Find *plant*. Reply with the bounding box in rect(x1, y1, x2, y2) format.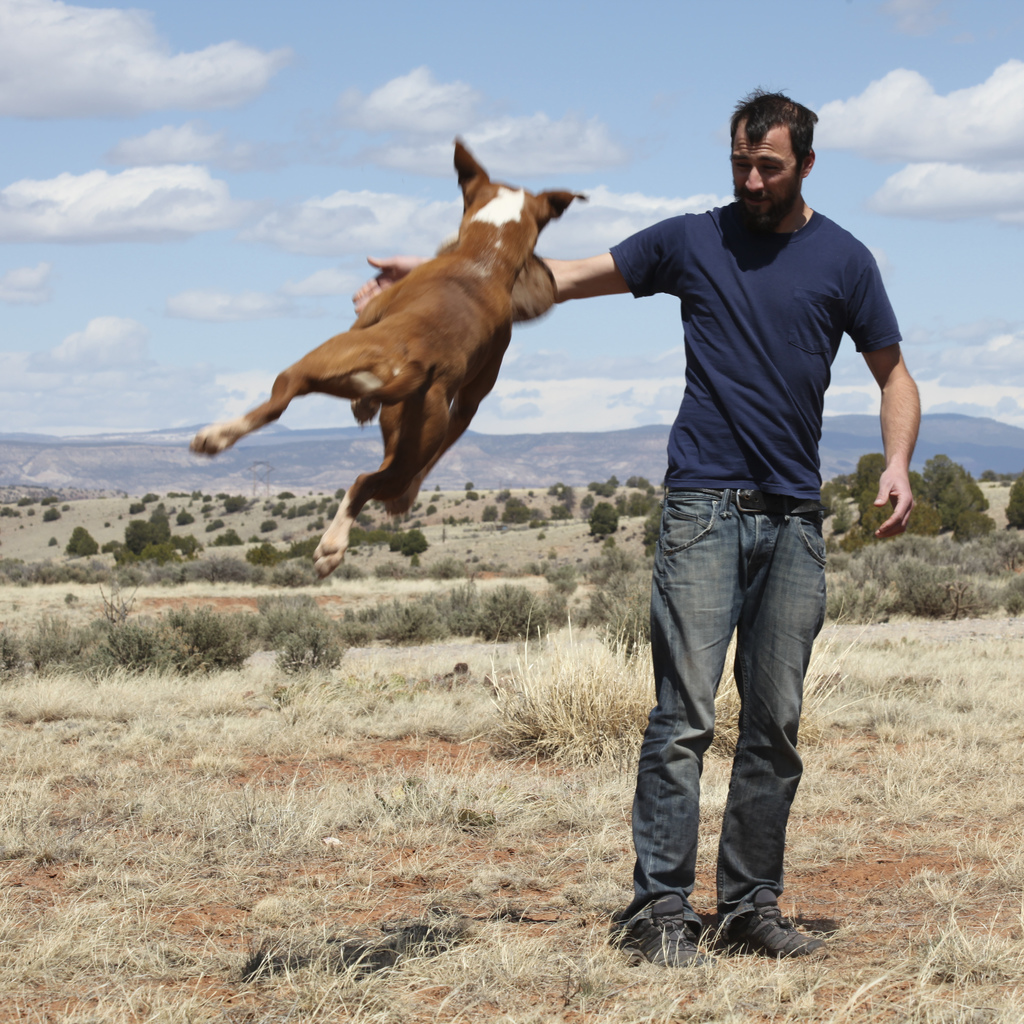
rect(140, 502, 167, 548).
